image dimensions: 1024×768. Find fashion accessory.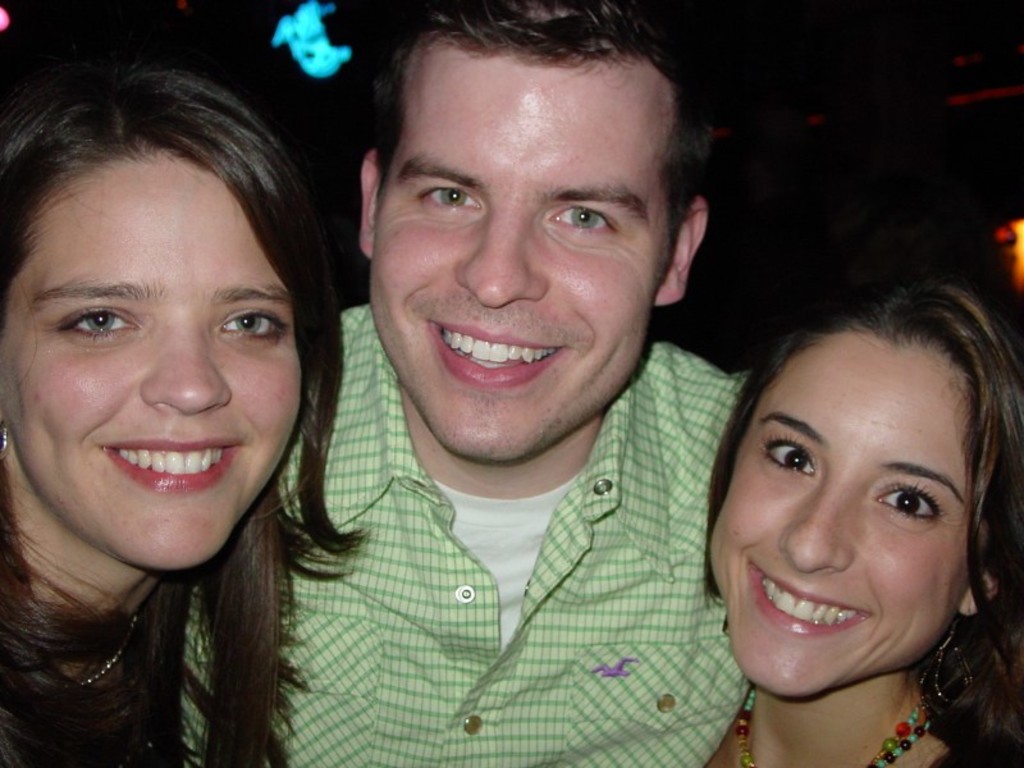
region(50, 609, 147, 692).
